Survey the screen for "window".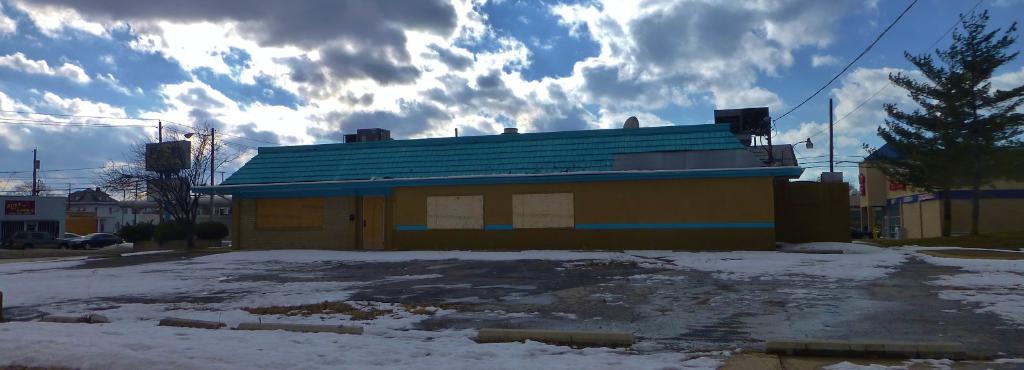
Survey found: Rect(424, 197, 488, 232).
